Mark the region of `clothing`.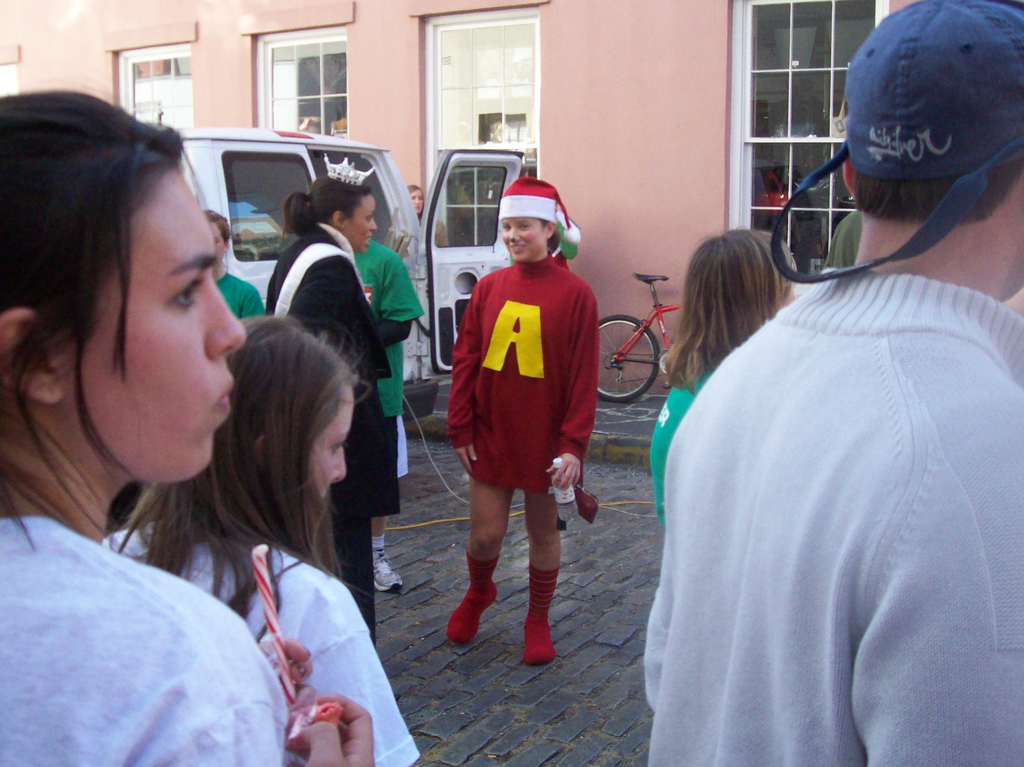
Region: (left=644, top=259, right=1023, bottom=761).
